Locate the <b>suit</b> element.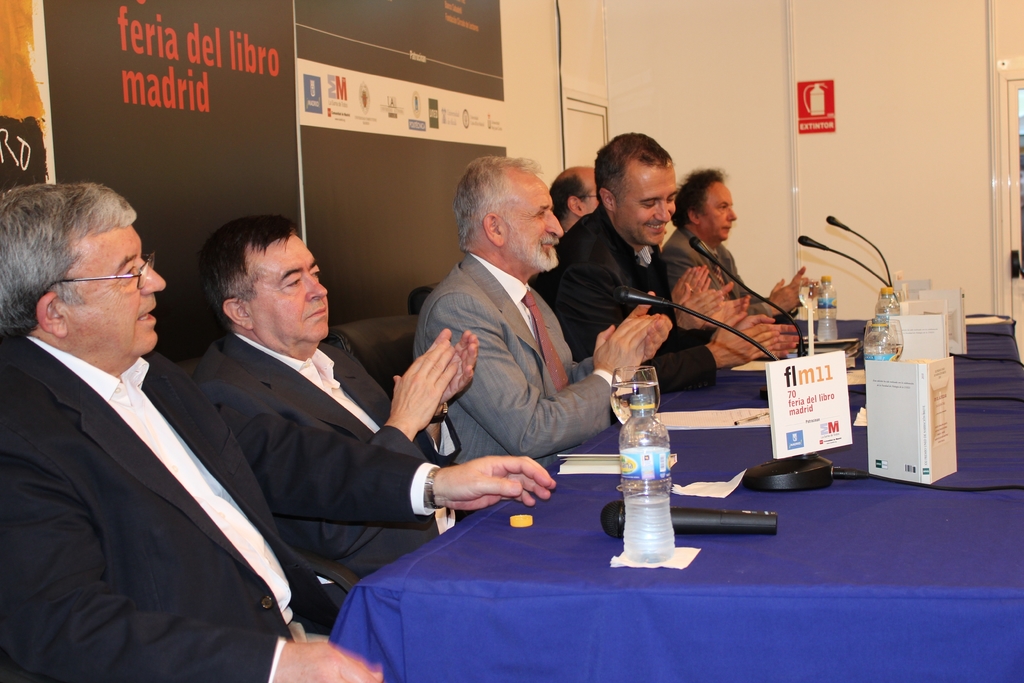
Element bbox: [left=3, top=245, right=303, bottom=679].
